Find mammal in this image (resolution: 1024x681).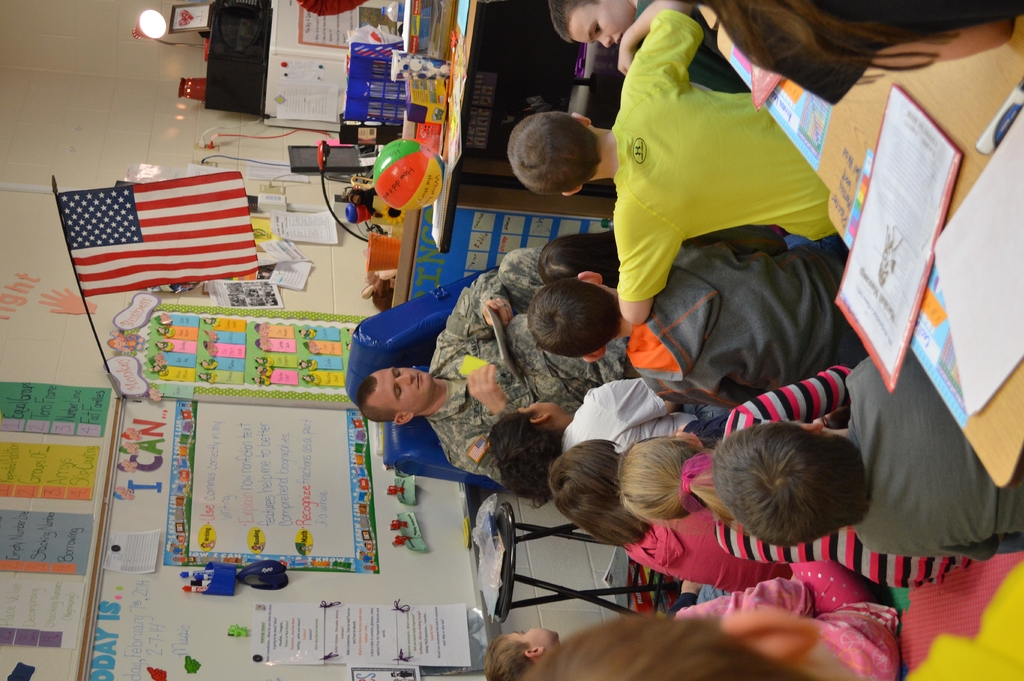
709:338:1023:566.
